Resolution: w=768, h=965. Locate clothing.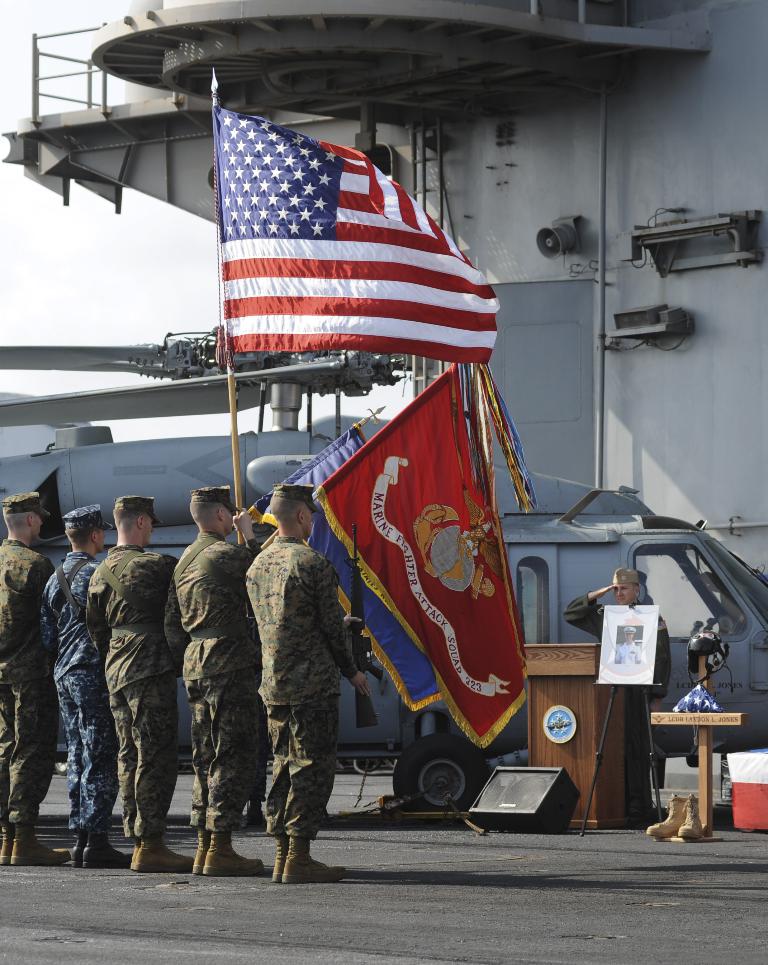
bbox=(0, 537, 59, 826).
